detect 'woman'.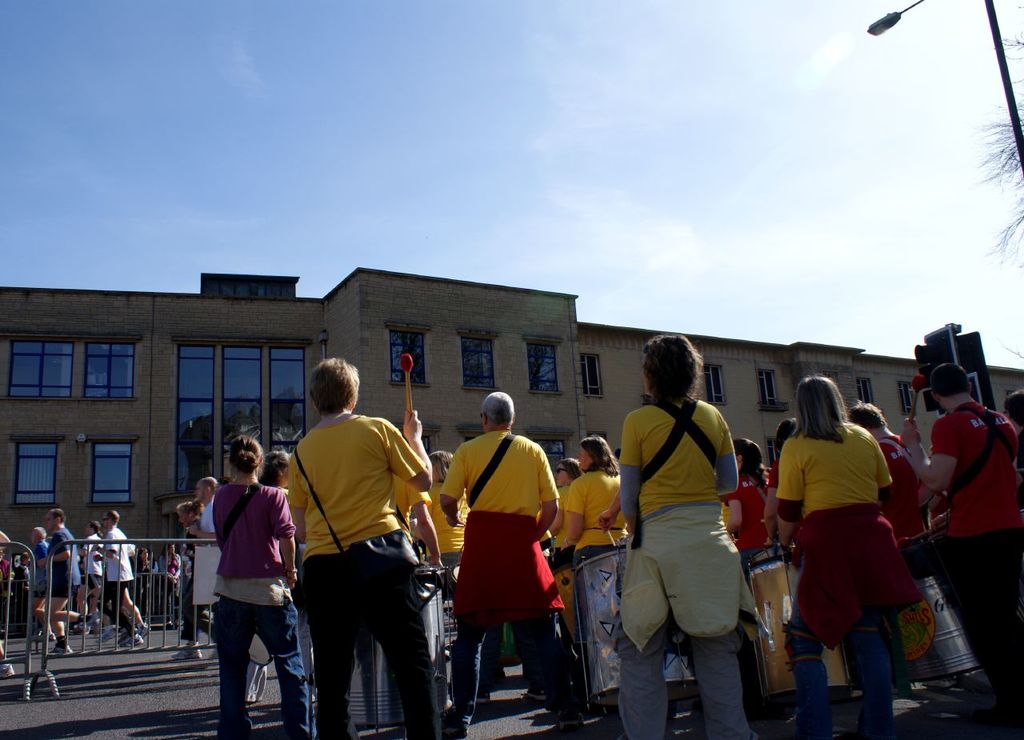
Detected at [left=563, top=432, right=640, bottom=599].
